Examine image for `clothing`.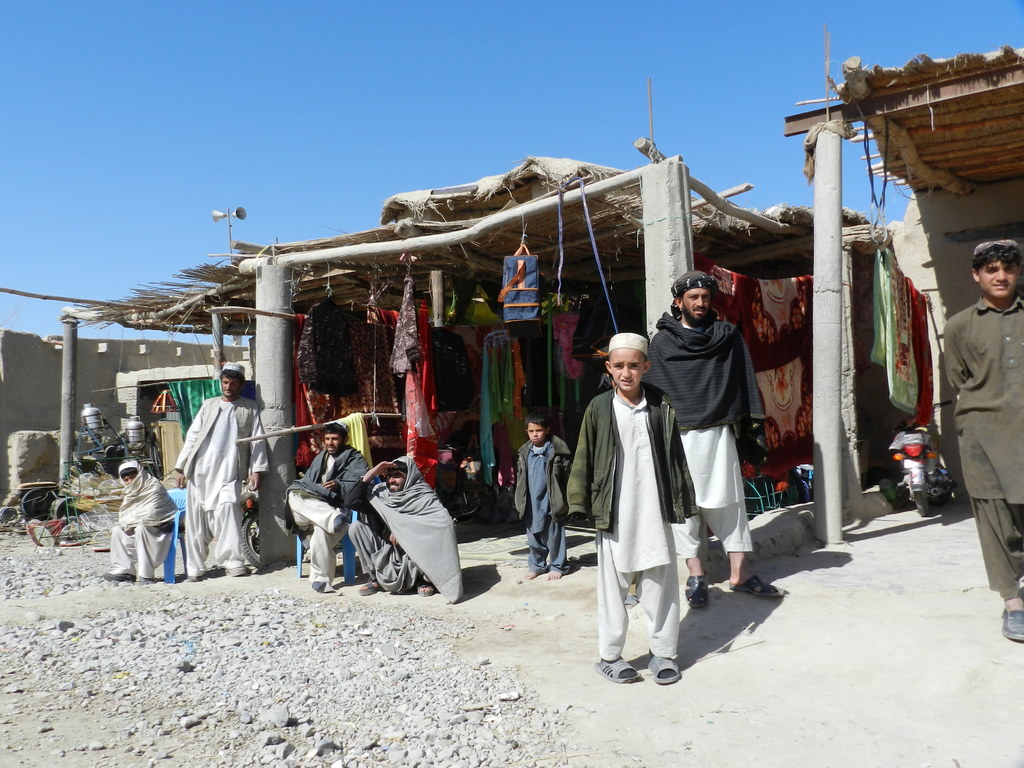
Examination result: [x1=644, y1=310, x2=764, y2=554].
